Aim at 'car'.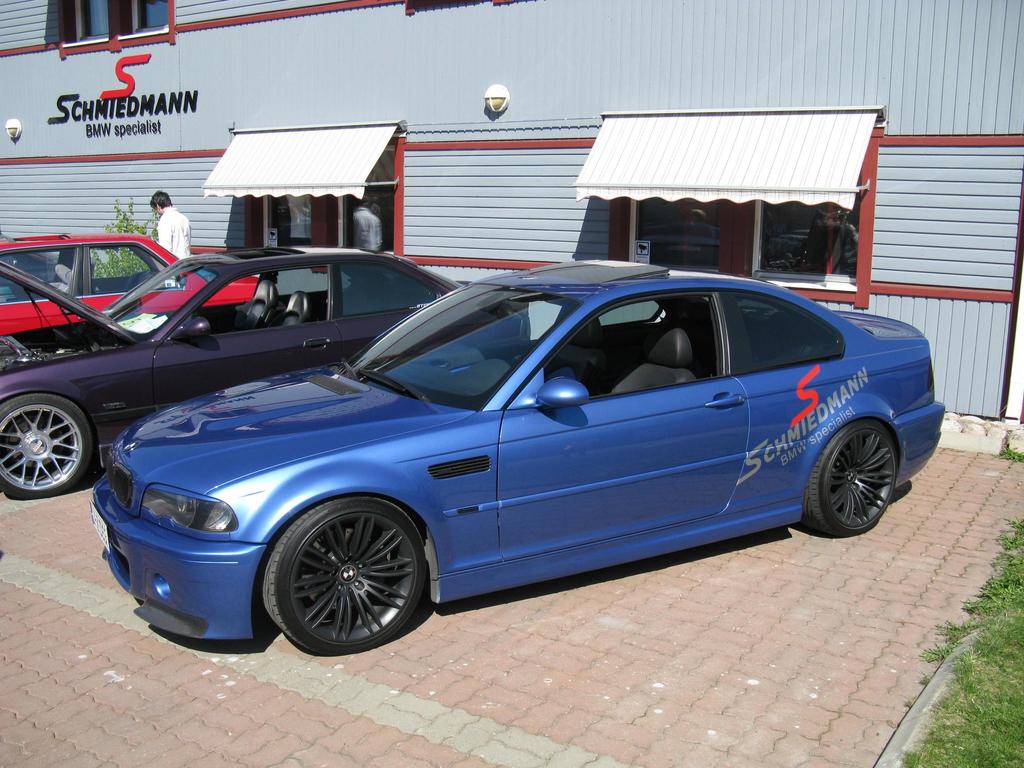
Aimed at (0,233,265,335).
